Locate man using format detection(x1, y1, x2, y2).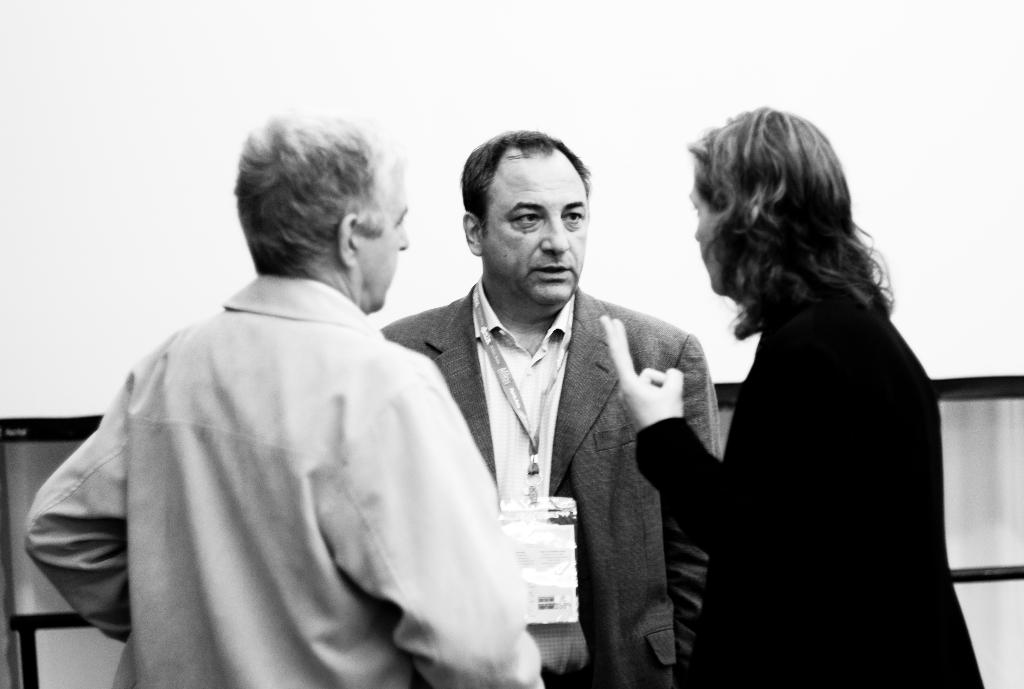
detection(21, 108, 547, 688).
